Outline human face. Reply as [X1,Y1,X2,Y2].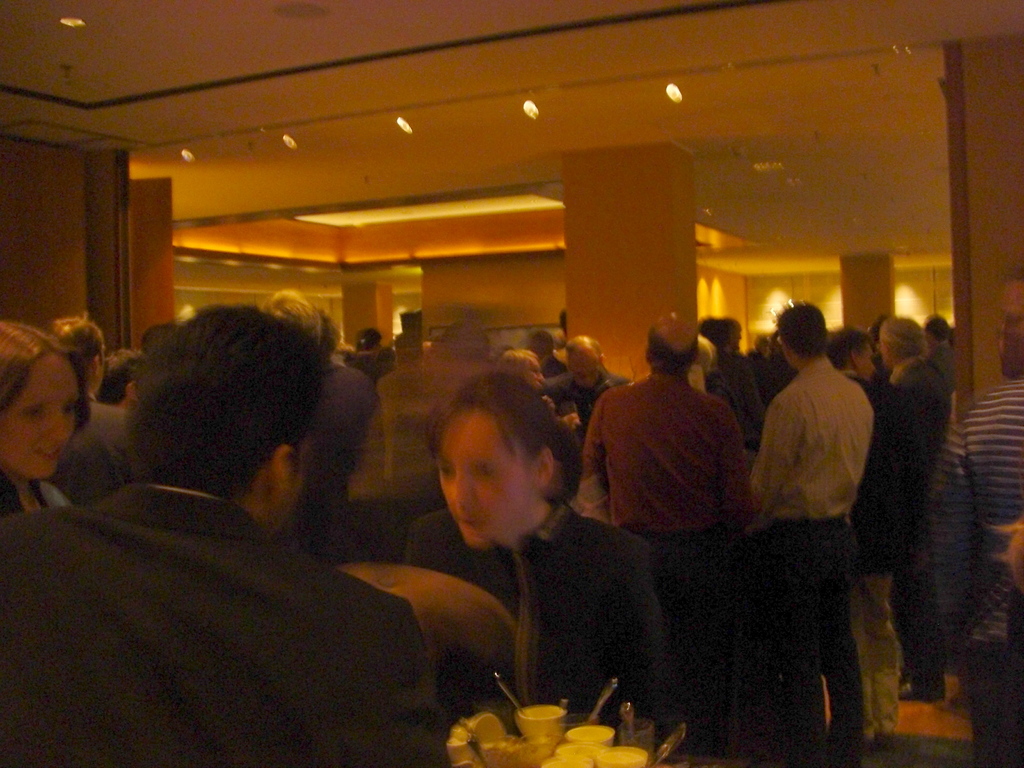
[525,357,547,392].
